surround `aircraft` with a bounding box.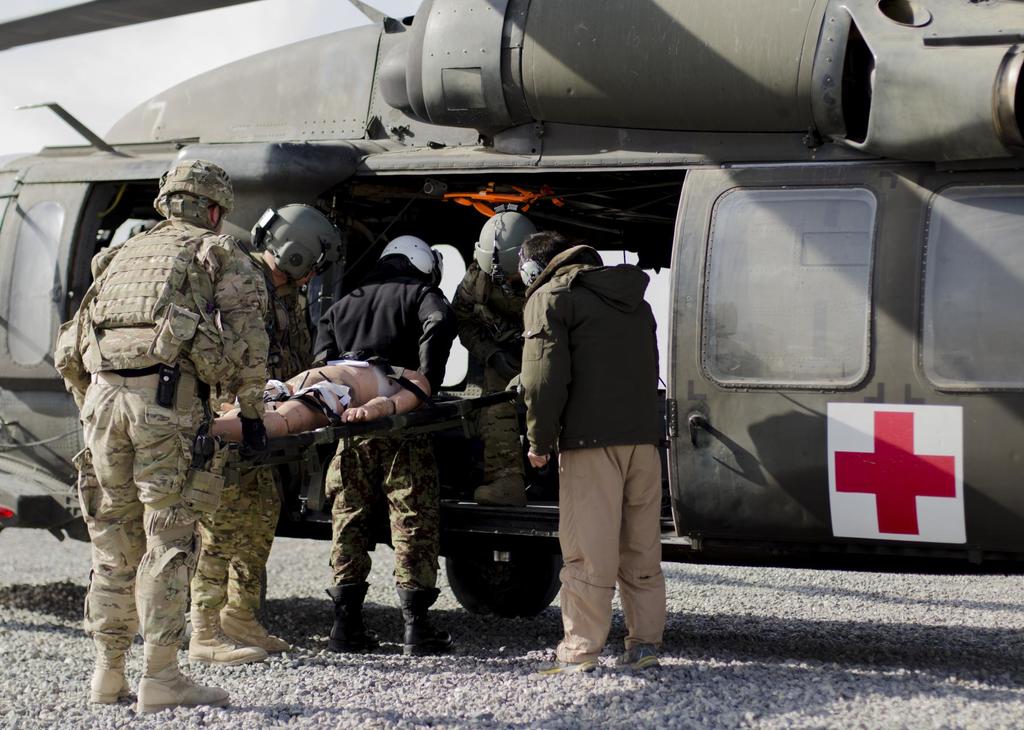
[left=1, top=52, right=977, bottom=605].
